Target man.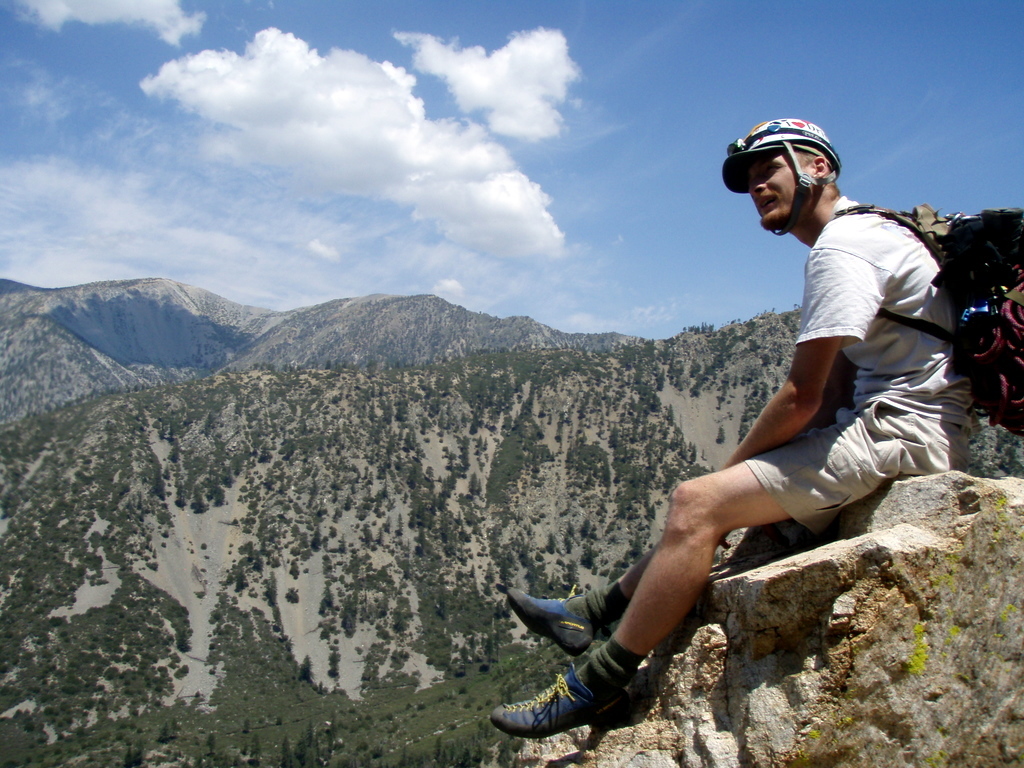
Target region: <box>521,139,949,766</box>.
